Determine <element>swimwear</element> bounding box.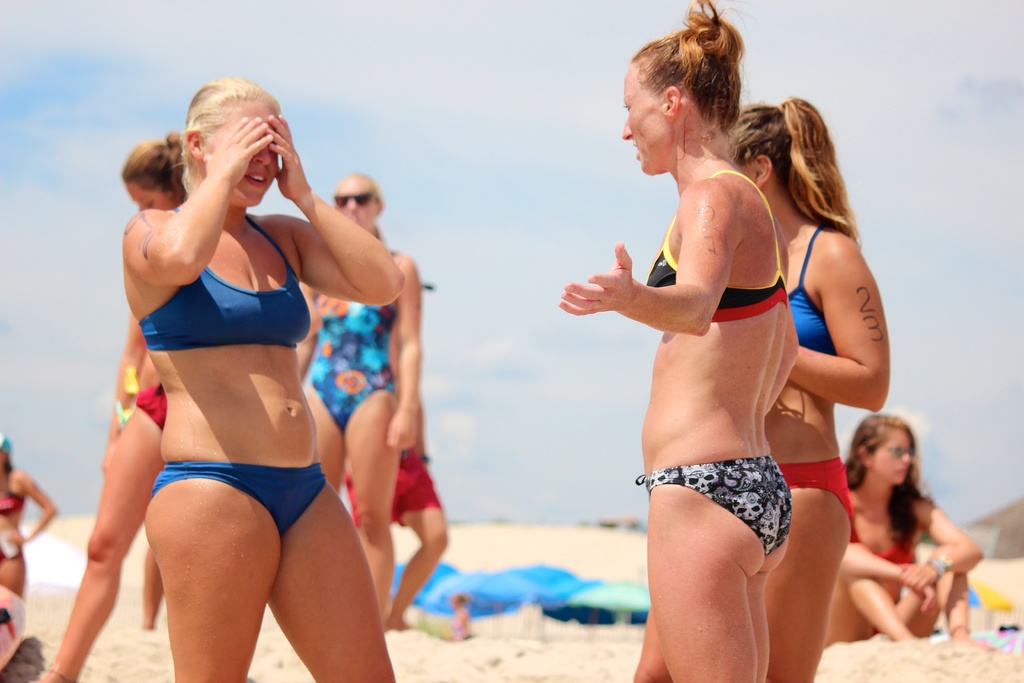
Determined: [left=309, top=247, right=401, bottom=438].
